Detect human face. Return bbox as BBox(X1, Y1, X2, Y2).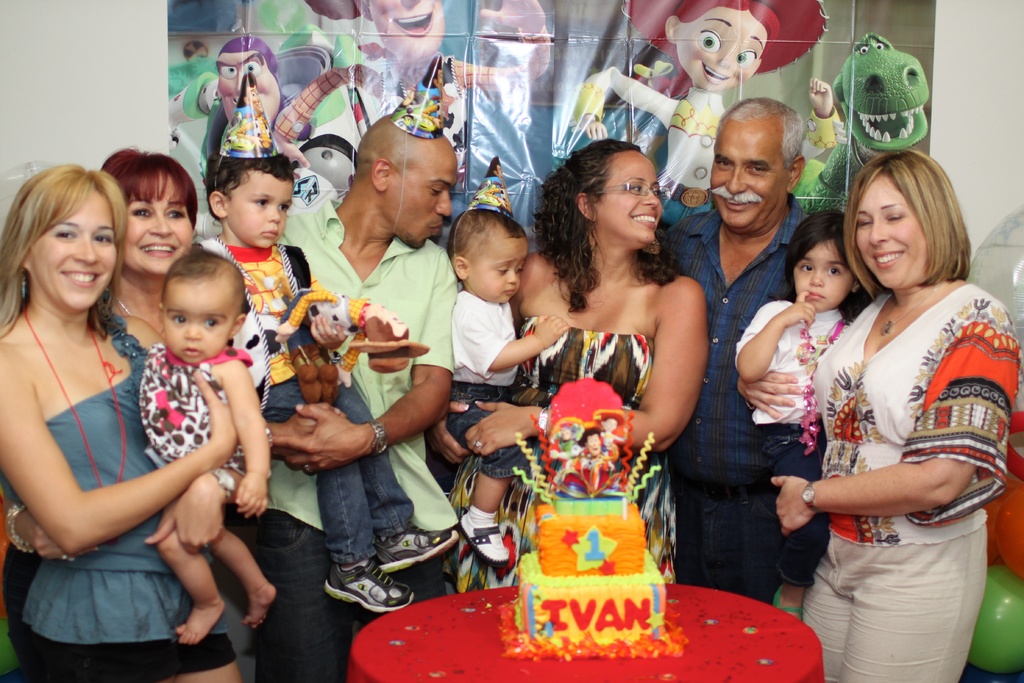
BBox(712, 113, 791, 231).
